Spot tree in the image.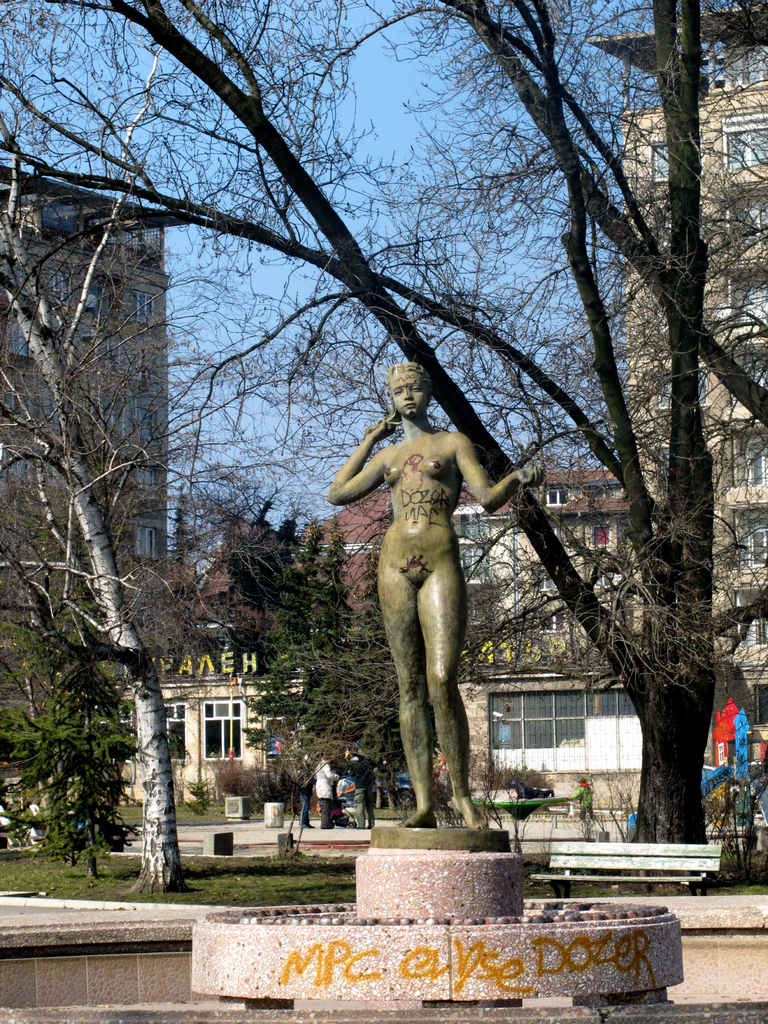
tree found at [0, 0, 767, 848].
